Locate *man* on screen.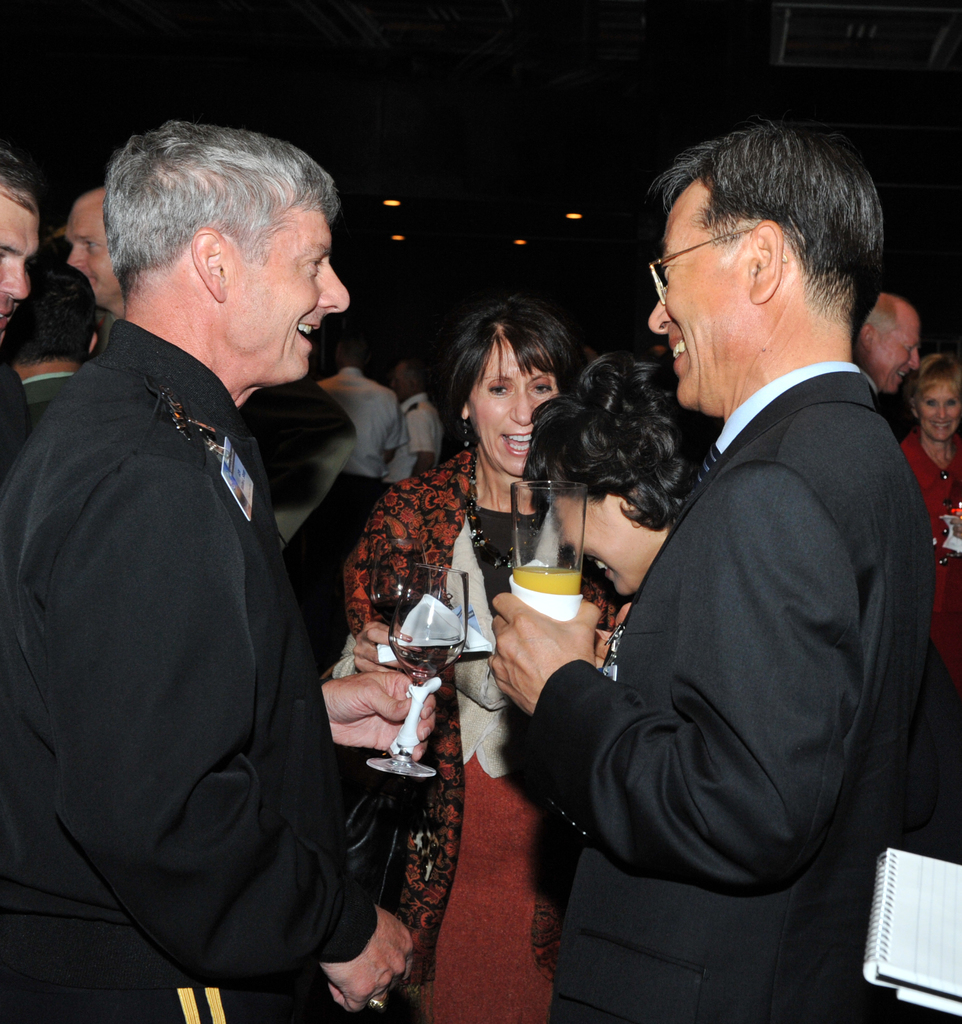
On screen at 0/153/51/467.
